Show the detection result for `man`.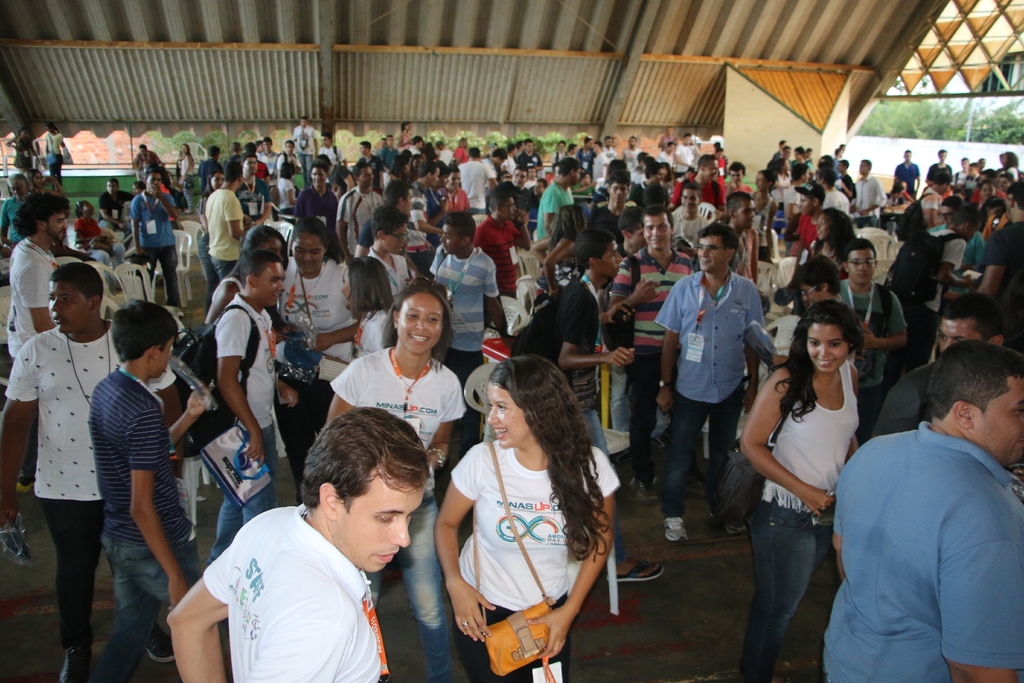
bbox(721, 189, 760, 289).
